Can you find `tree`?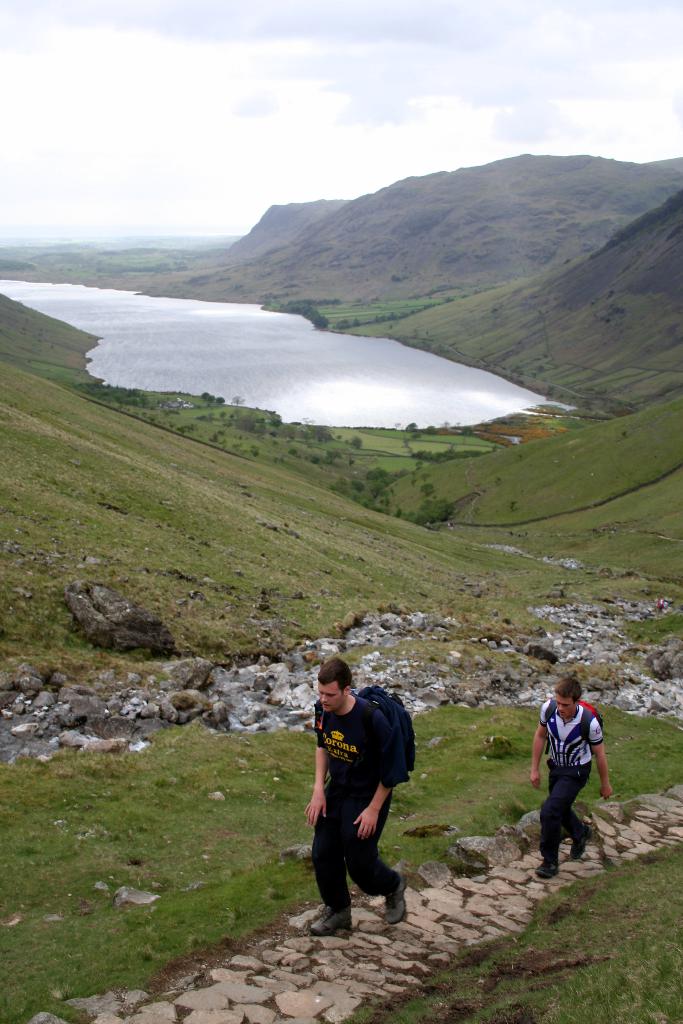
Yes, bounding box: (353,435,365,452).
